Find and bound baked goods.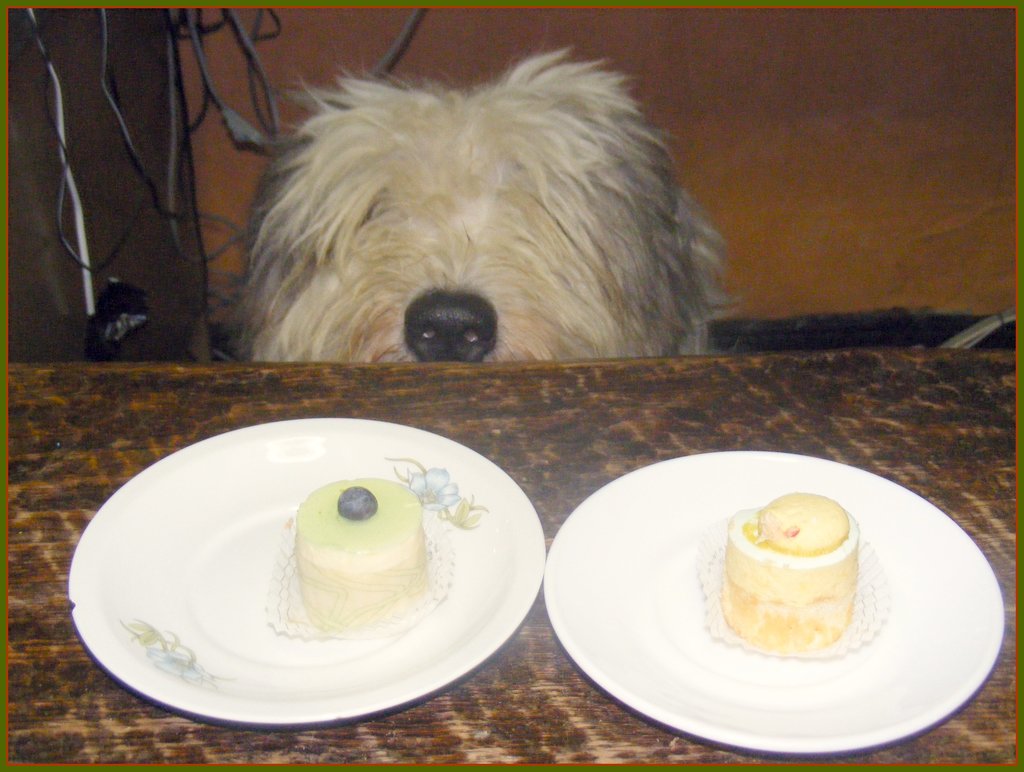
Bound: l=283, t=476, r=431, b=637.
